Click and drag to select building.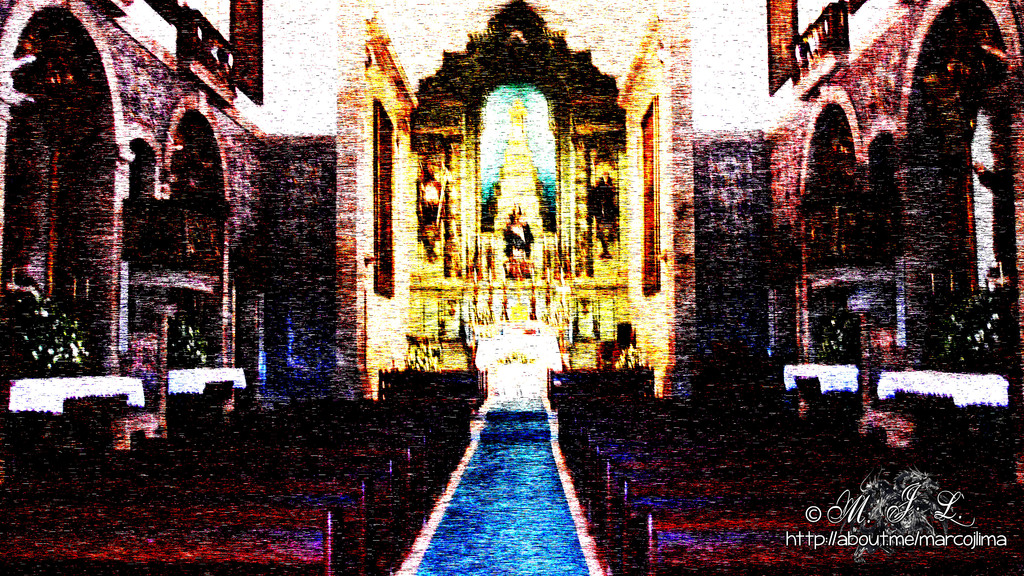
Selection: region(0, 0, 984, 573).
